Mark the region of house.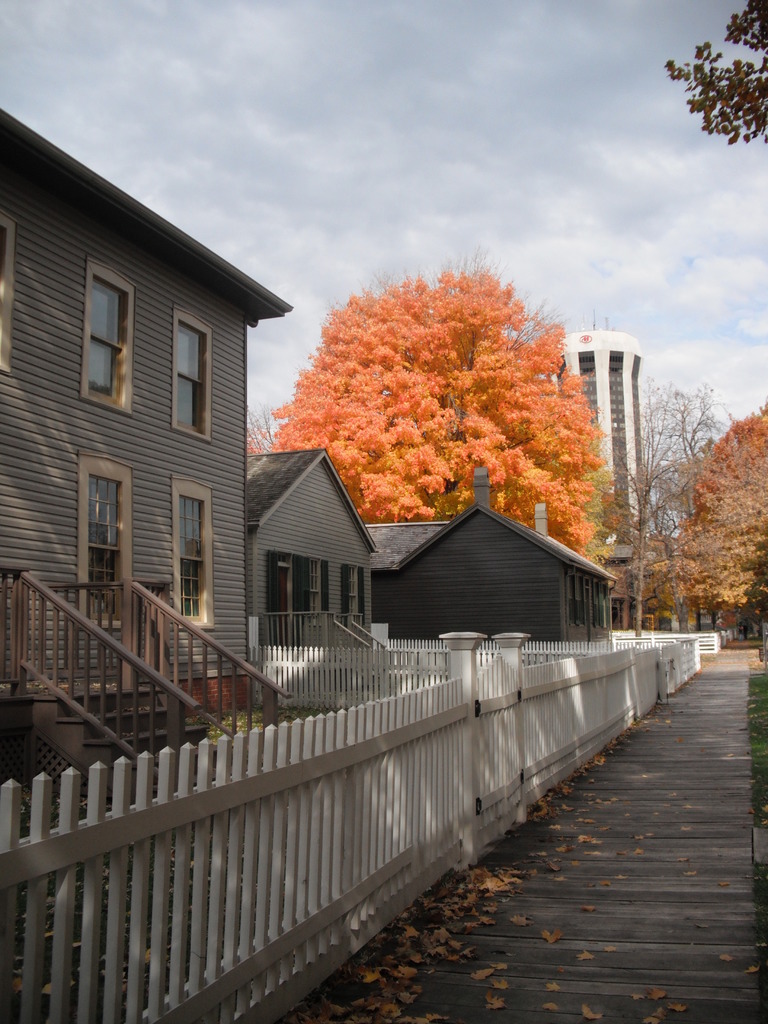
Region: x1=0 y1=99 x2=297 y2=765.
